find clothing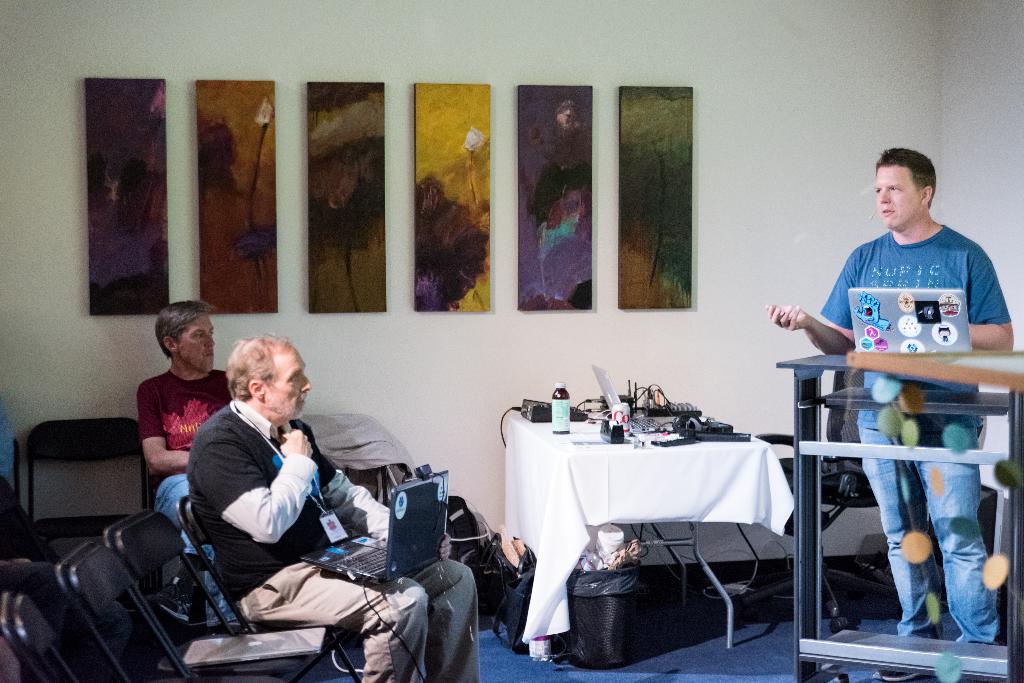
pyautogui.locateOnScreen(134, 367, 234, 629)
